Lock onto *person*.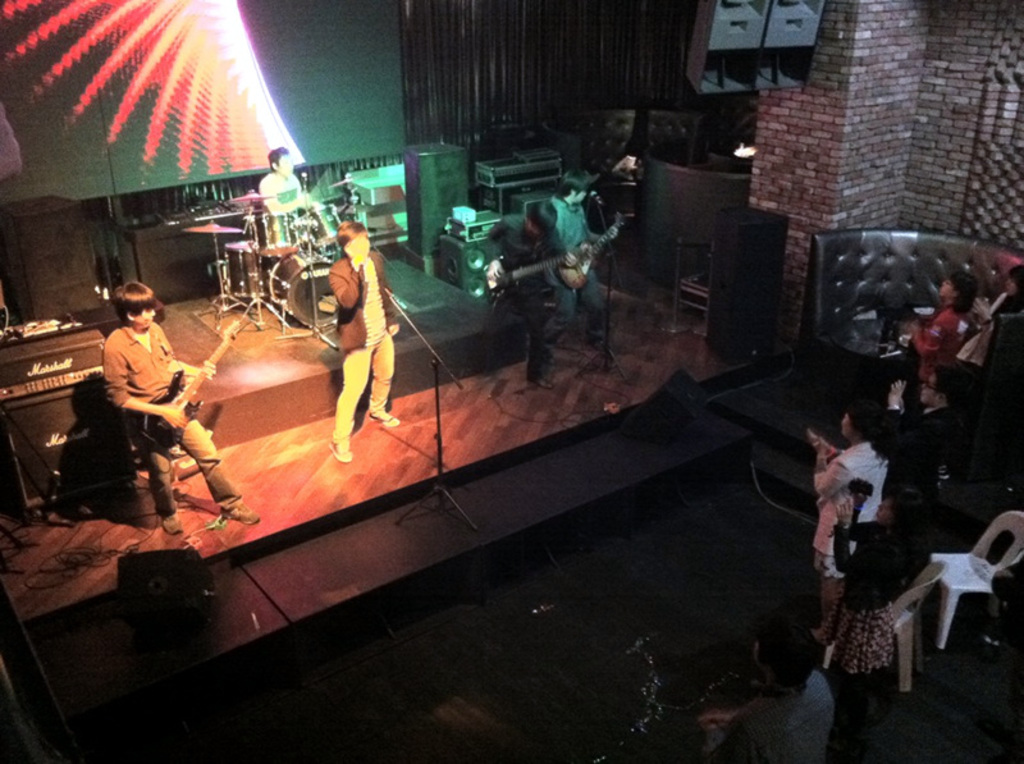
Locked: (left=256, top=145, right=310, bottom=252).
